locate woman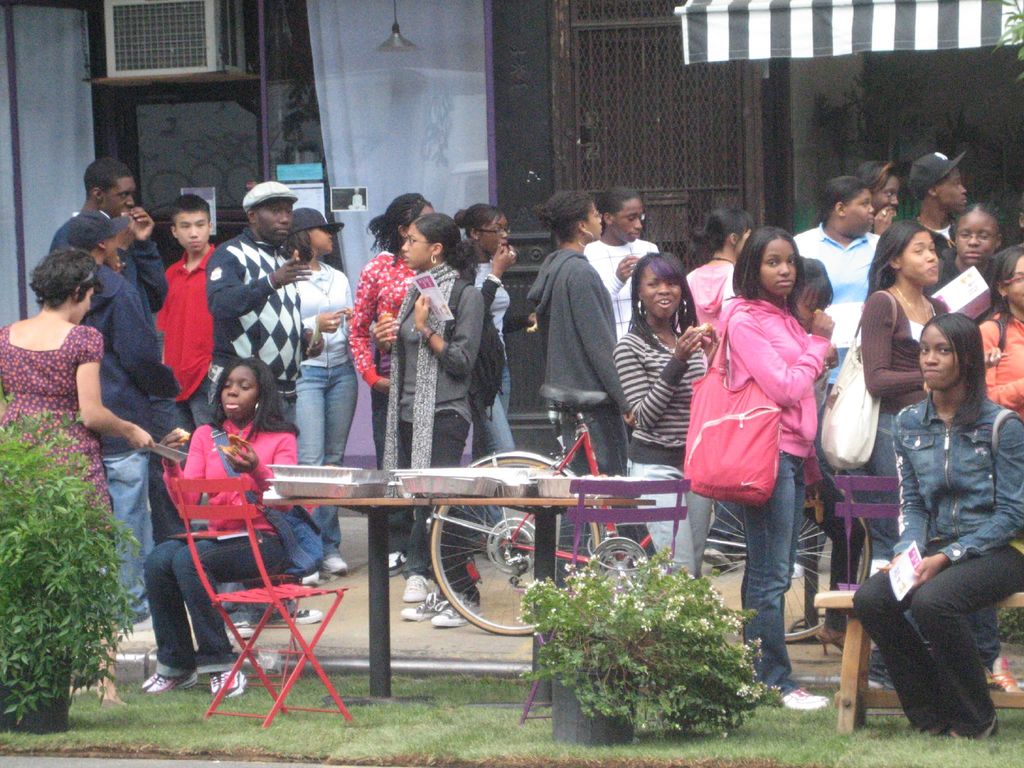
{"x1": 449, "y1": 202, "x2": 536, "y2": 536}
